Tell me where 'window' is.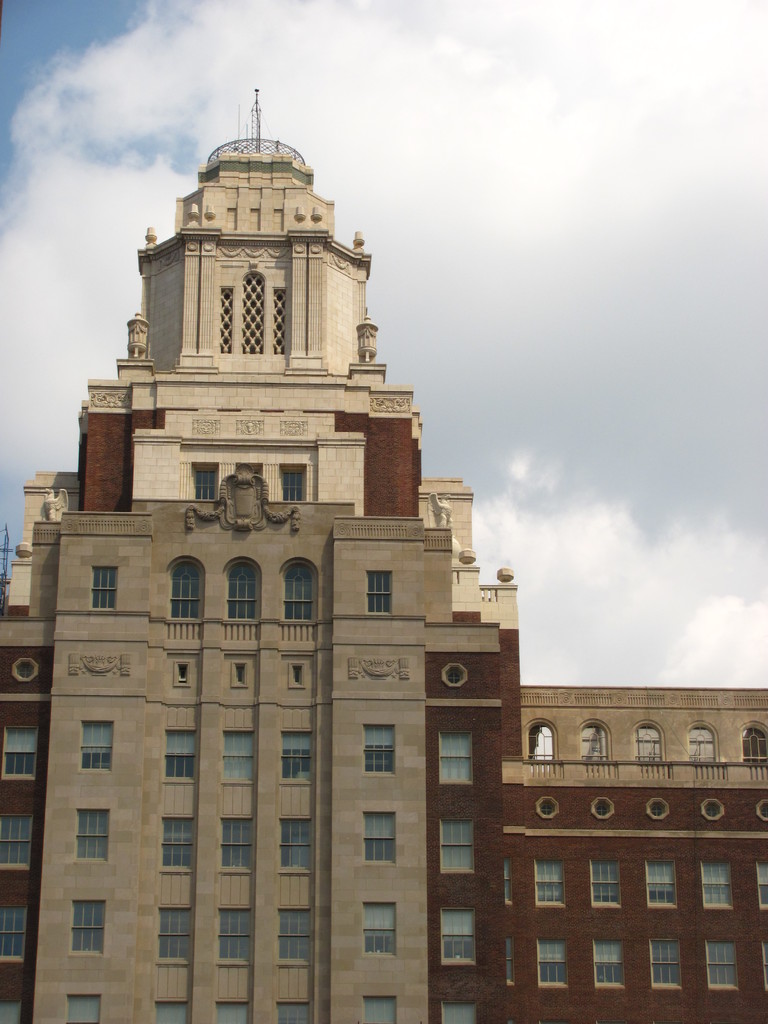
'window' is at BBox(0, 903, 23, 964).
